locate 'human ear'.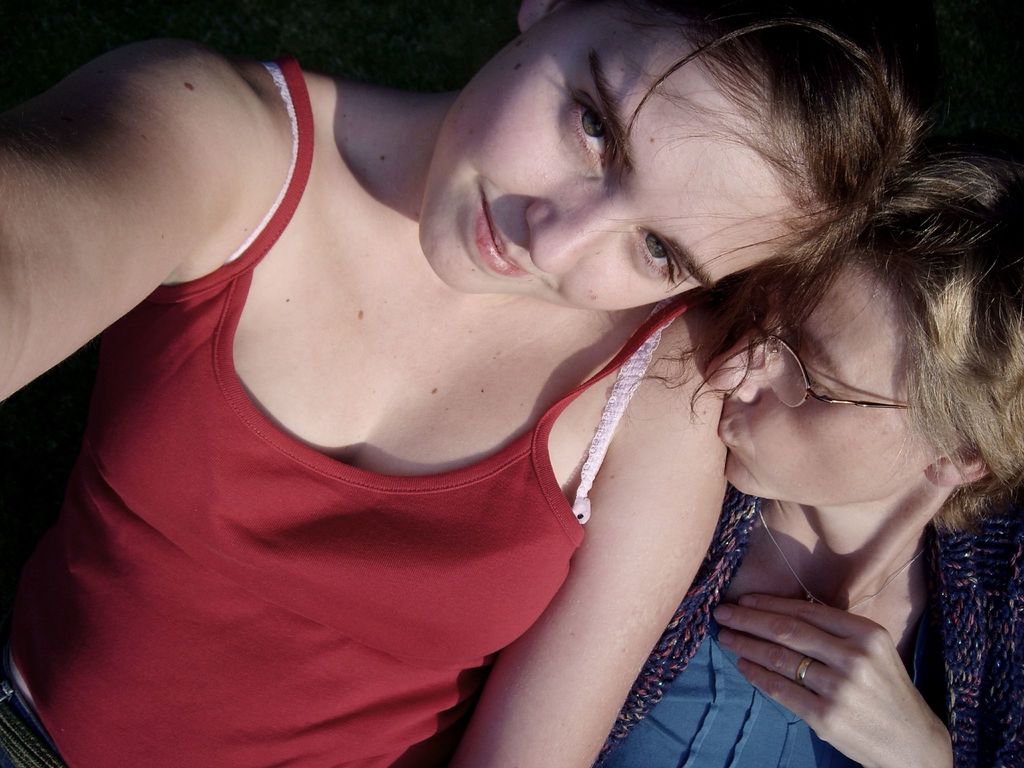
Bounding box: 520:0:557:32.
